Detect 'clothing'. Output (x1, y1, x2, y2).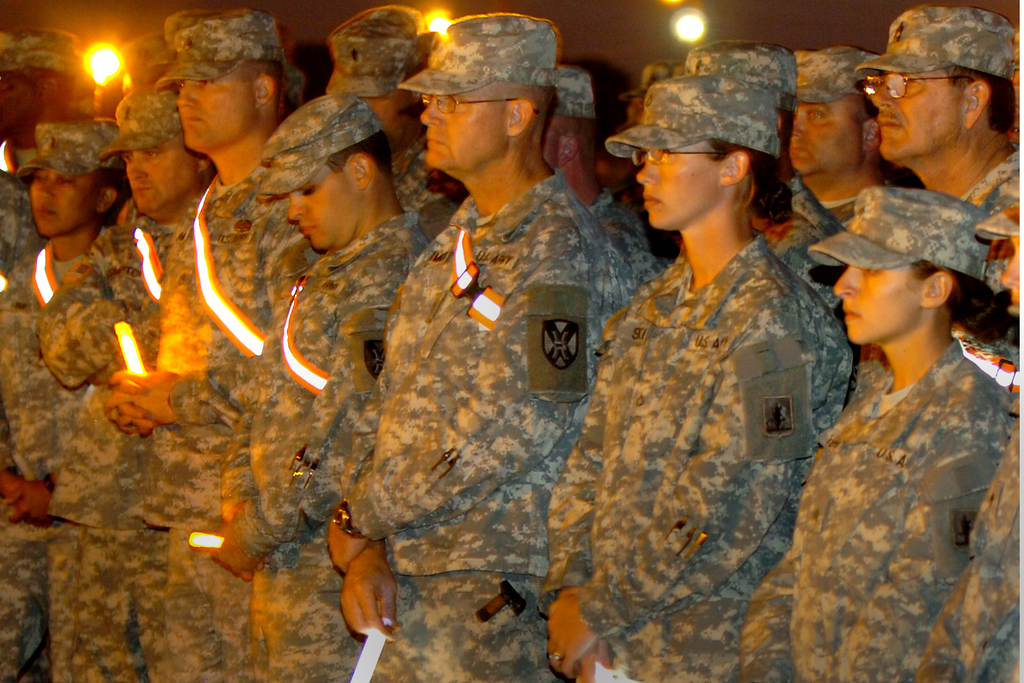
(213, 151, 309, 682).
